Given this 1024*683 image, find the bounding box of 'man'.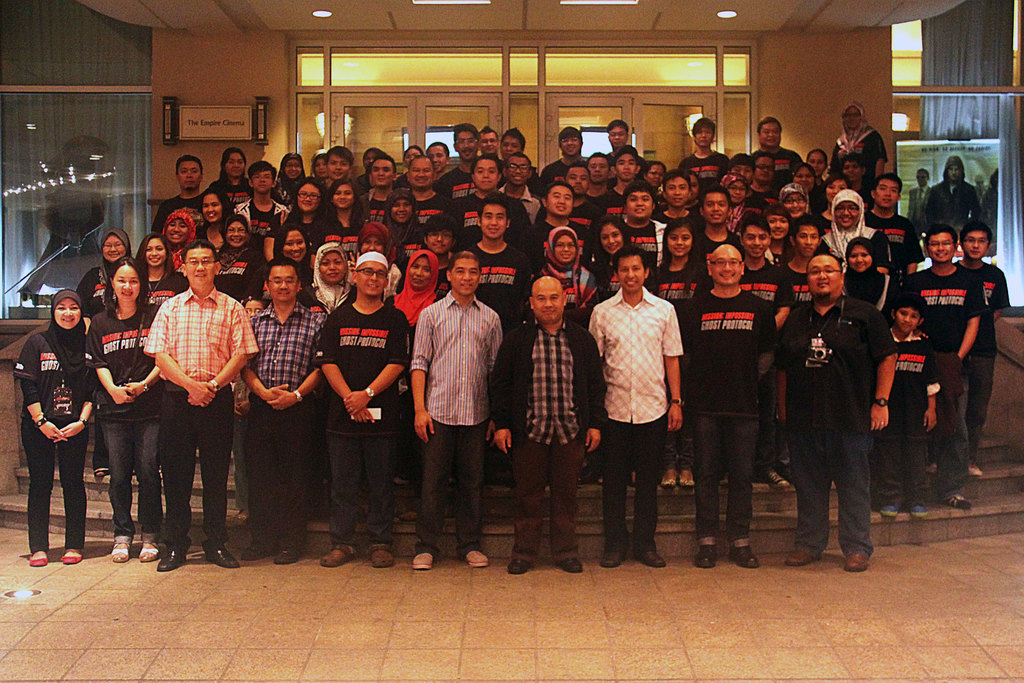
(861, 171, 927, 279).
